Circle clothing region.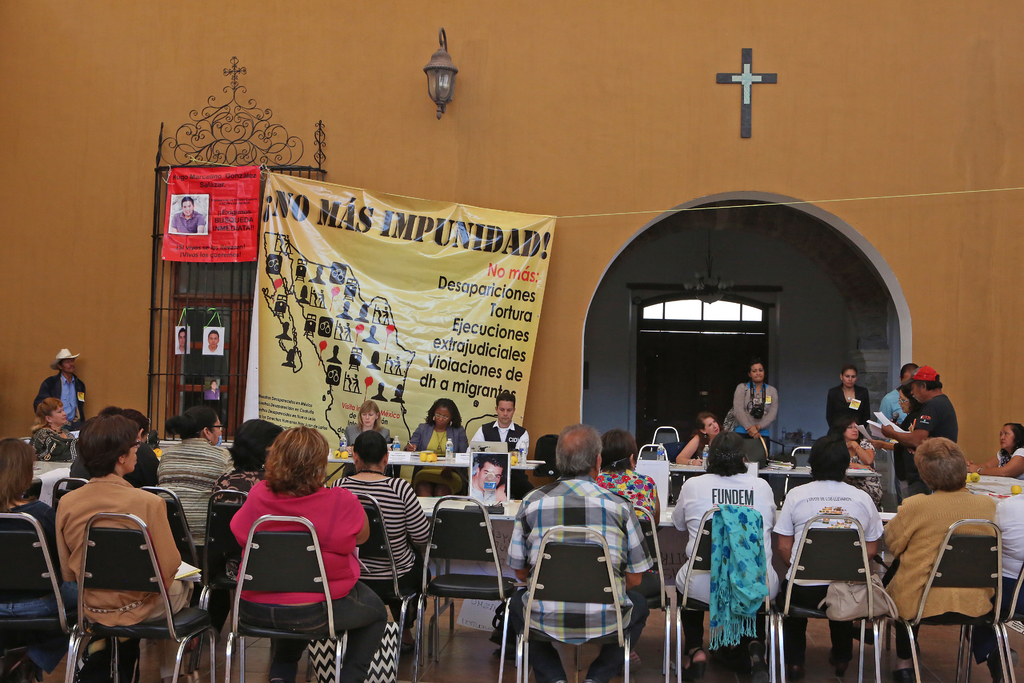
Region: box(408, 423, 465, 486).
